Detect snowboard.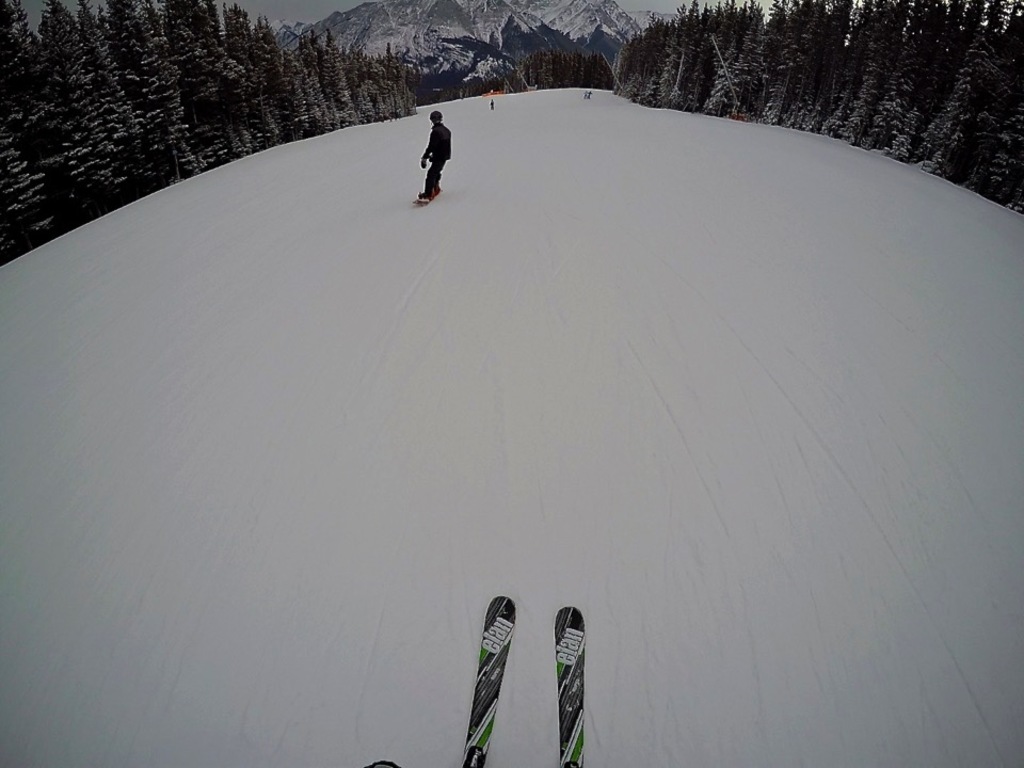
Detected at [414,185,443,205].
